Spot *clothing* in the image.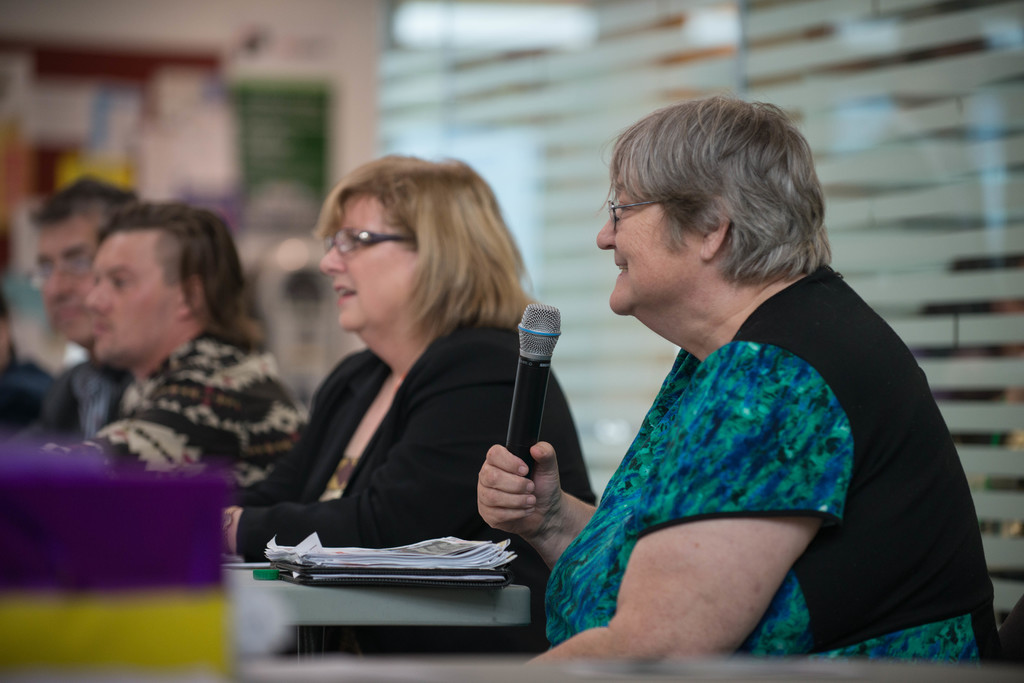
*clothing* found at <box>545,243,948,650</box>.
